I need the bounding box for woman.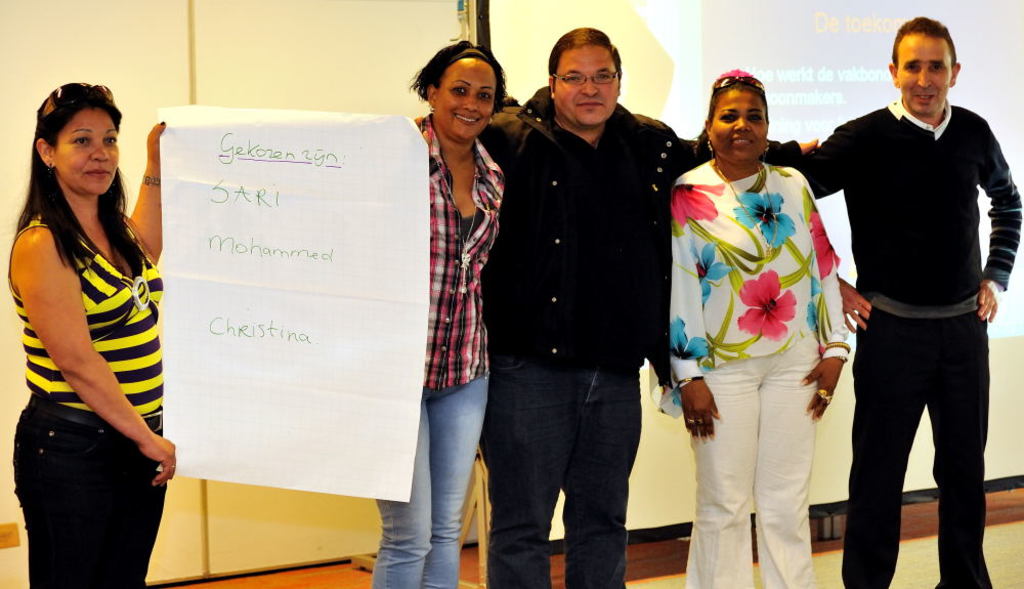
Here it is: pyautogui.locateOnScreen(9, 81, 186, 588).
